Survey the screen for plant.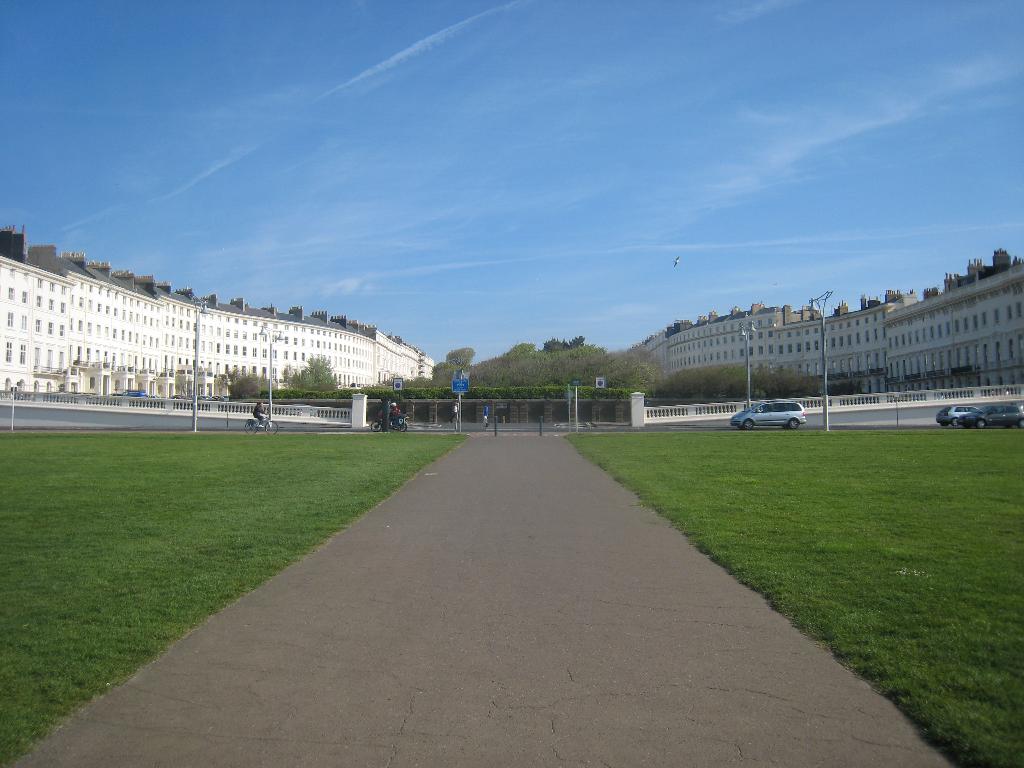
Survey found: <bbox>216, 369, 285, 400</bbox>.
